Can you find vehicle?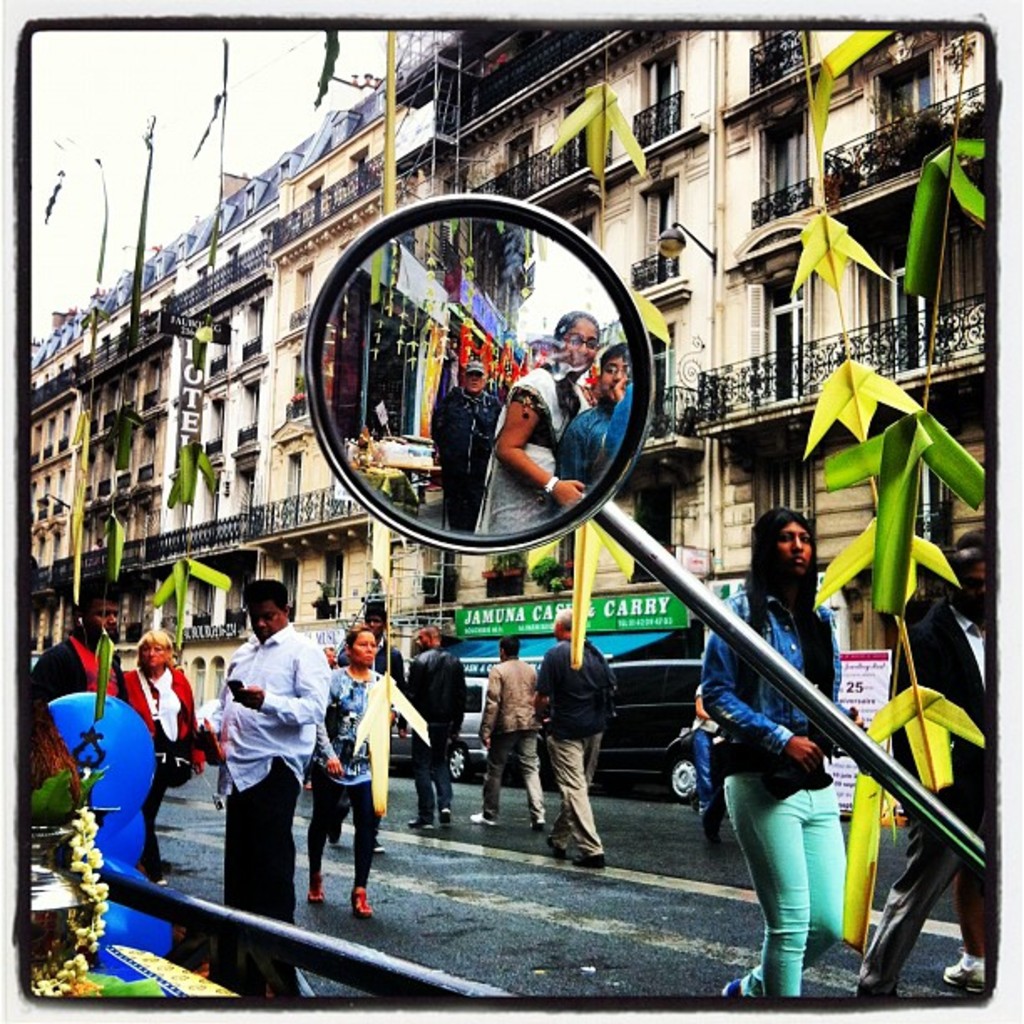
Yes, bounding box: bbox(594, 651, 709, 803).
